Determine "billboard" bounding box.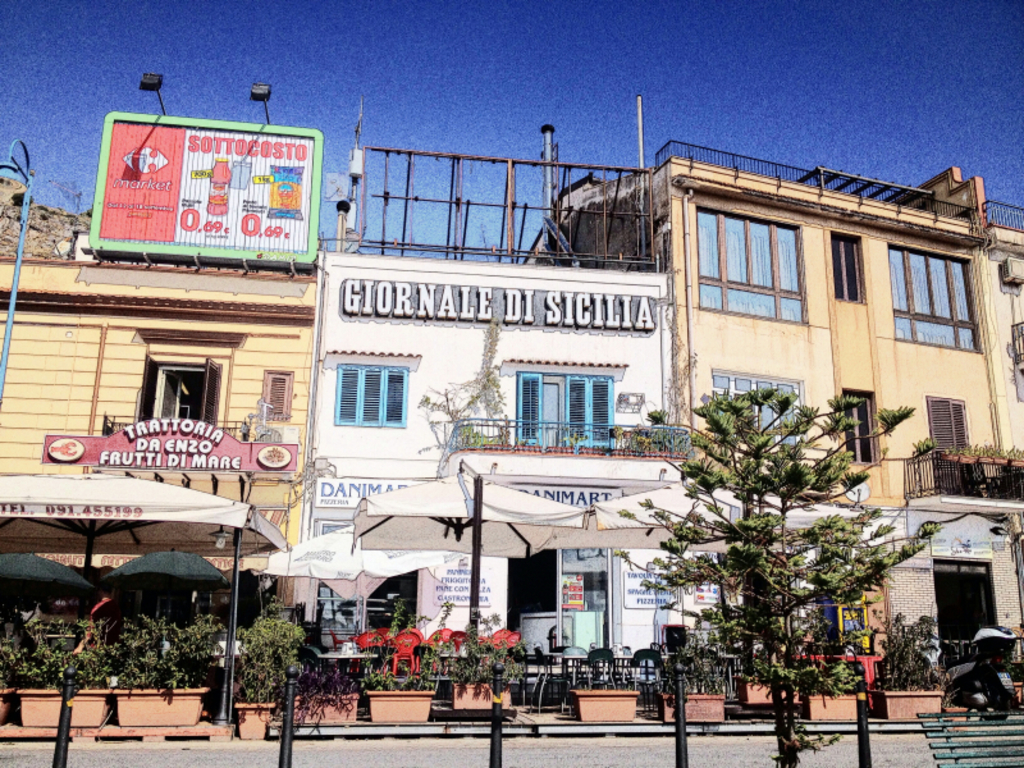
Determined: (left=319, top=479, right=625, bottom=526).
